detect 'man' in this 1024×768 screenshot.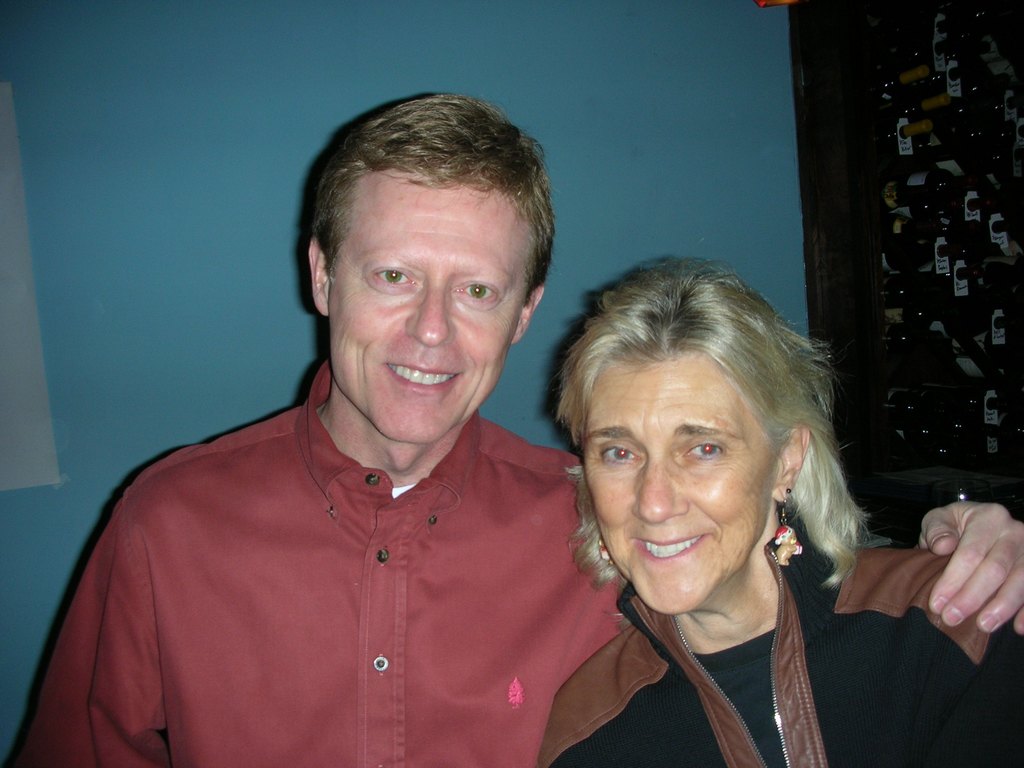
Detection: x1=9 y1=92 x2=1023 y2=767.
